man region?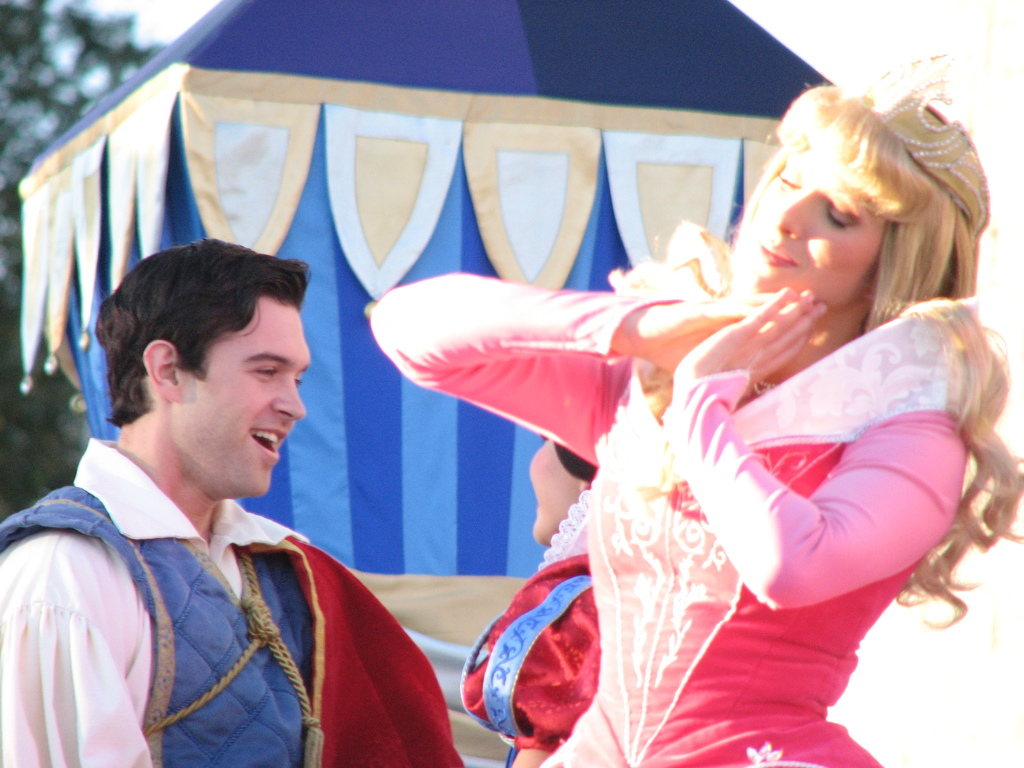
0,244,435,767
